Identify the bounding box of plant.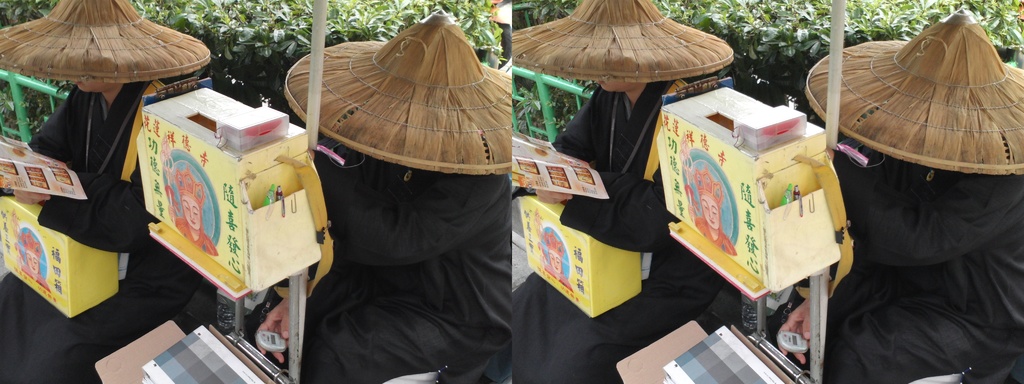
0, 0, 508, 152.
